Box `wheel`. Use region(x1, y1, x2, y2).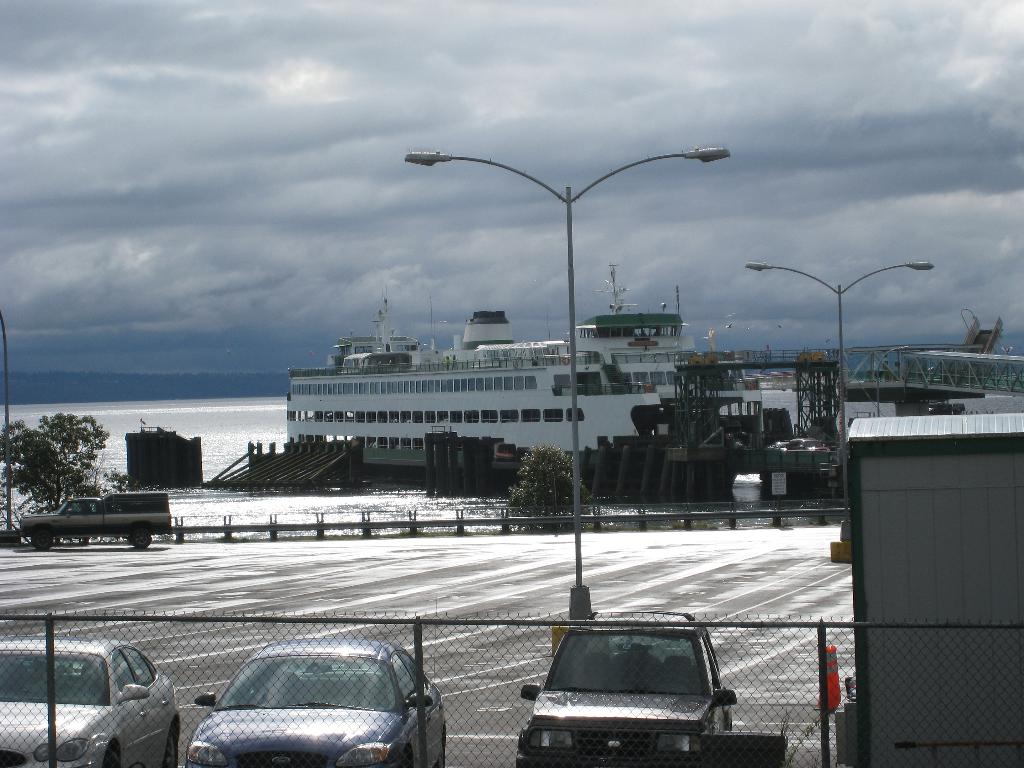
region(31, 533, 52, 550).
